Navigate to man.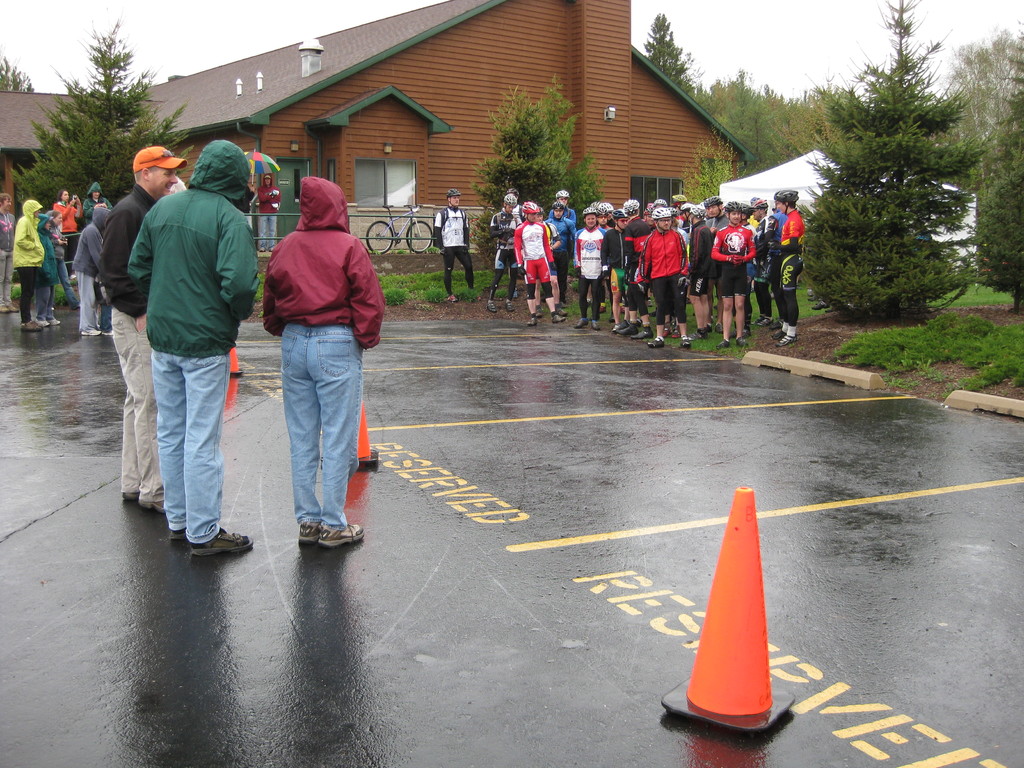
Navigation target: (x1=435, y1=189, x2=479, y2=301).
